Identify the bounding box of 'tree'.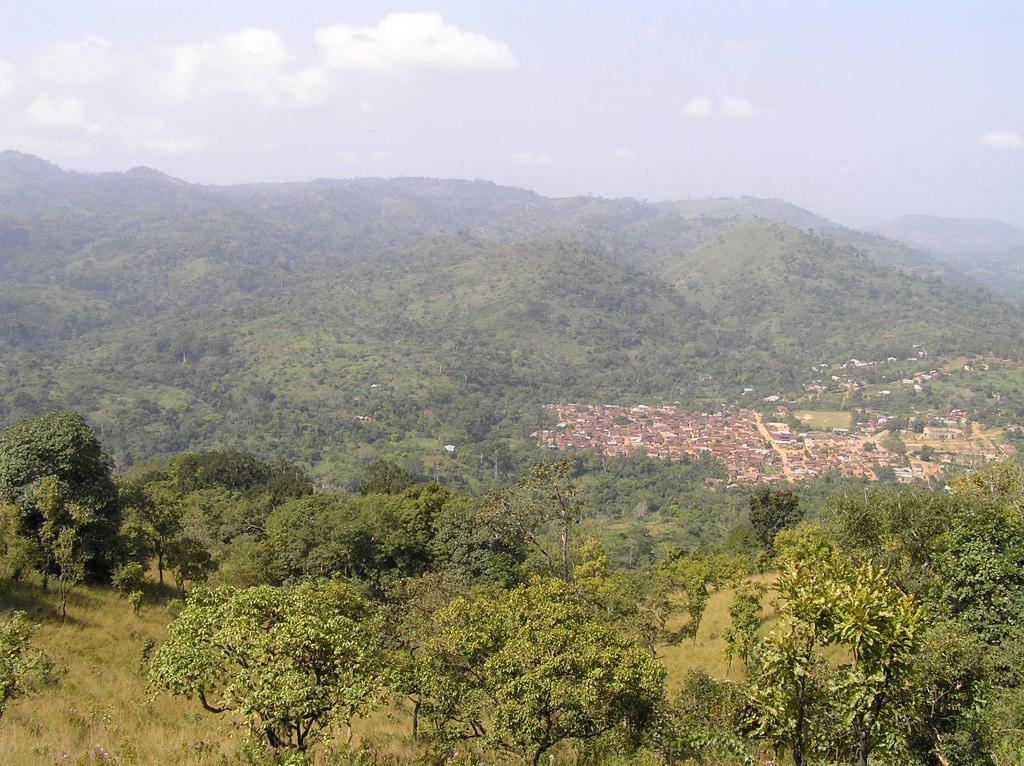
732/557/961/765.
